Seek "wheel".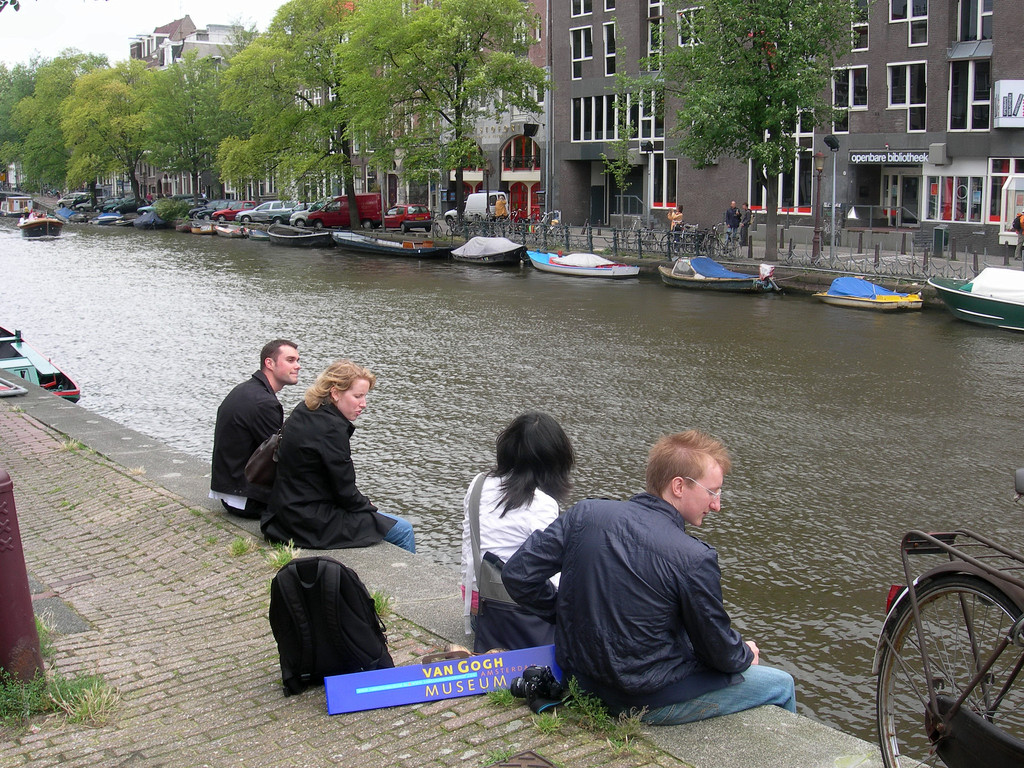
detection(243, 216, 252, 223).
